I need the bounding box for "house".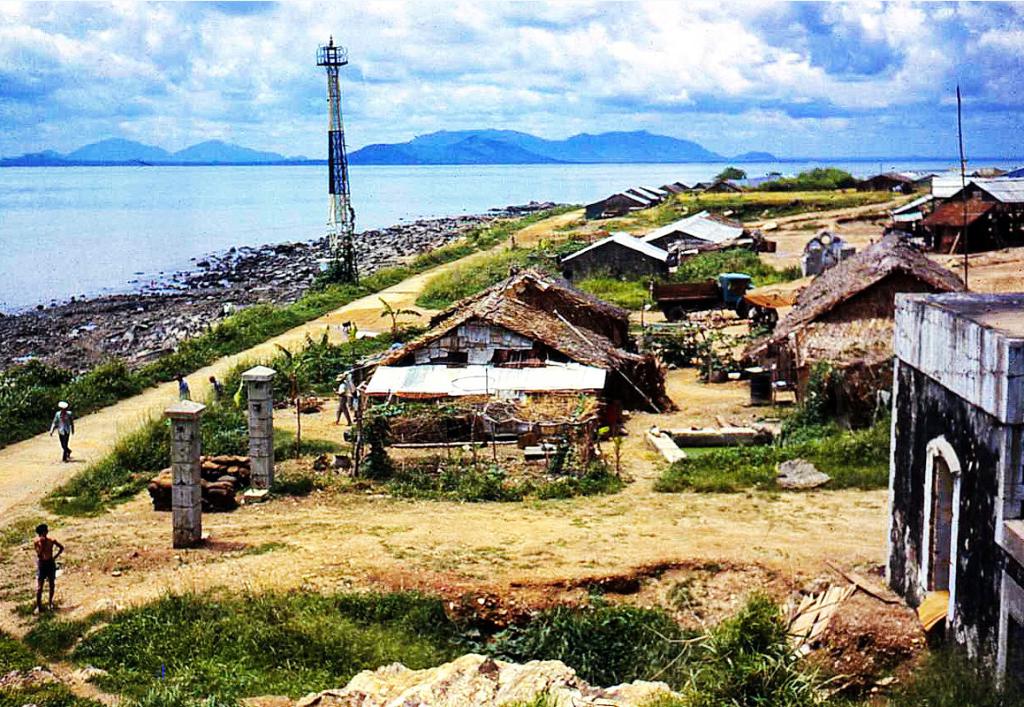
Here it is: box(858, 170, 934, 191).
